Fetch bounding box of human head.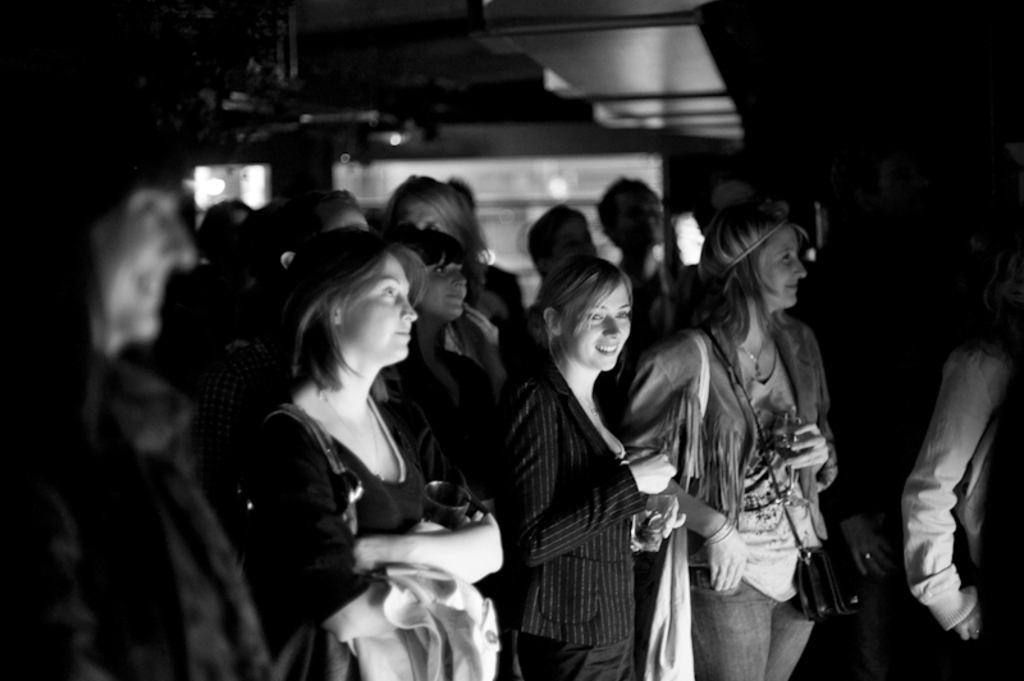
Bbox: (left=288, top=227, right=416, bottom=371).
